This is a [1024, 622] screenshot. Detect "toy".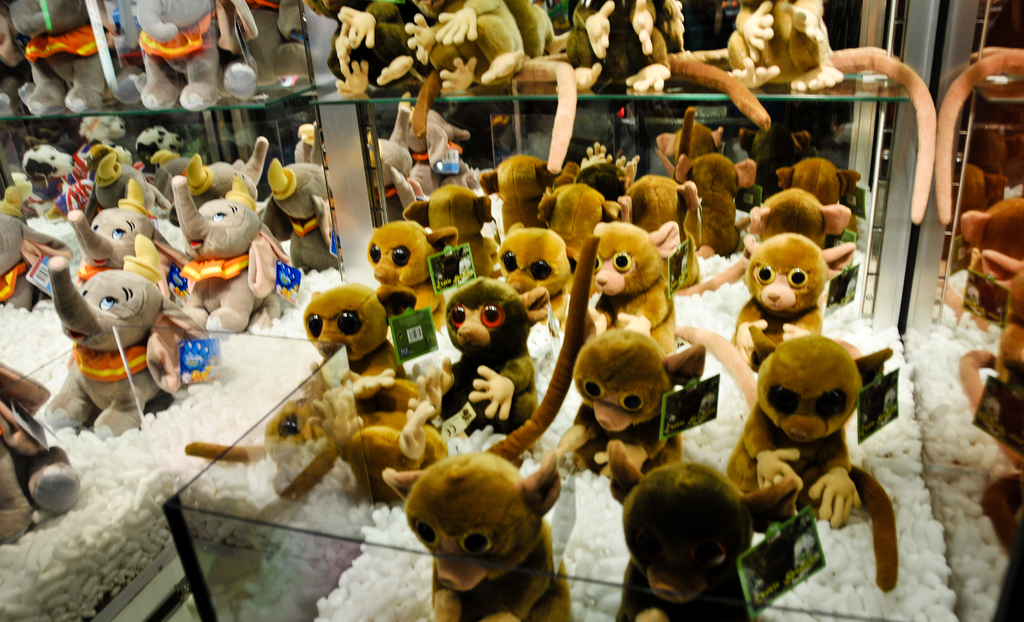
{"x1": 63, "y1": 199, "x2": 169, "y2": 281}.
